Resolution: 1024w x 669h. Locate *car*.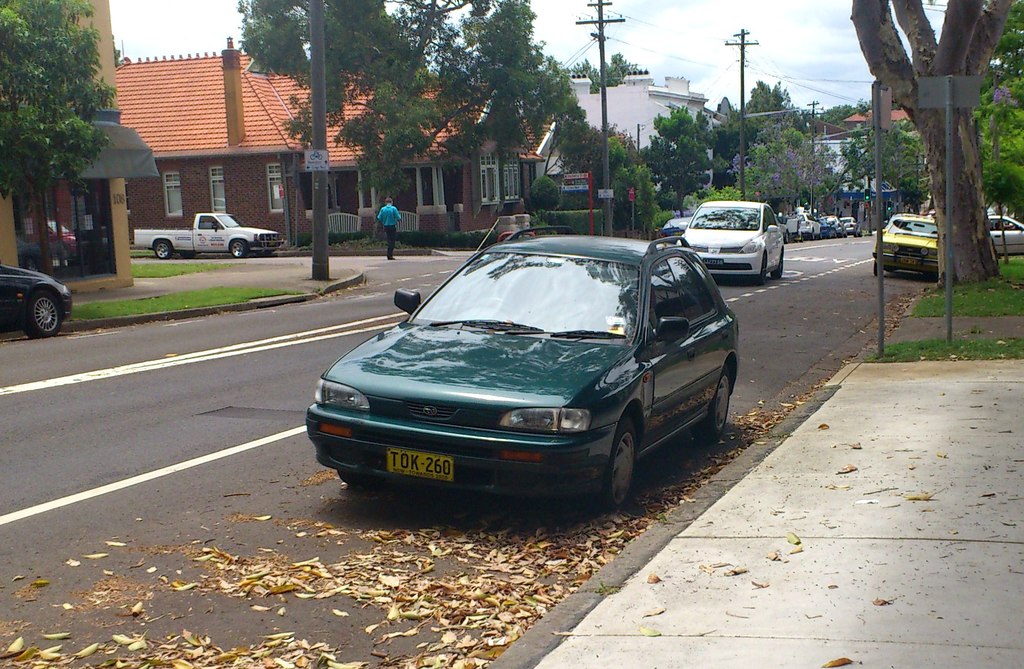
(x1=838, y1=217, x2=861, y2=237).
